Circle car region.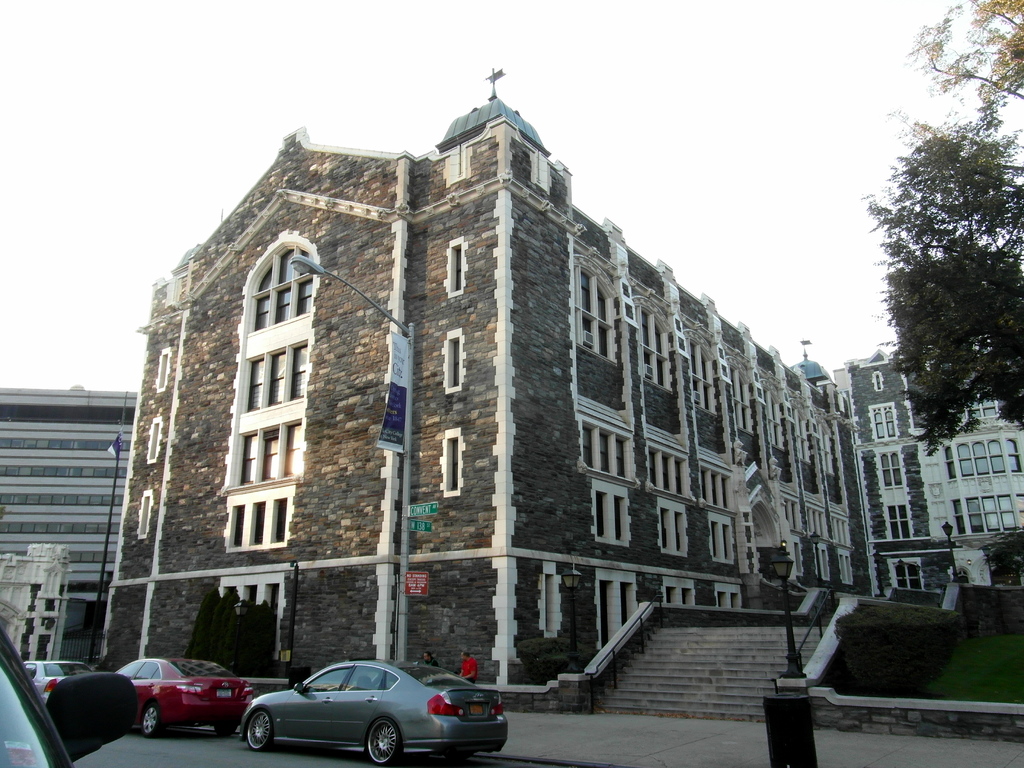
Region: pyautogui.locateOnScreen(240, 657, 506, 762).
